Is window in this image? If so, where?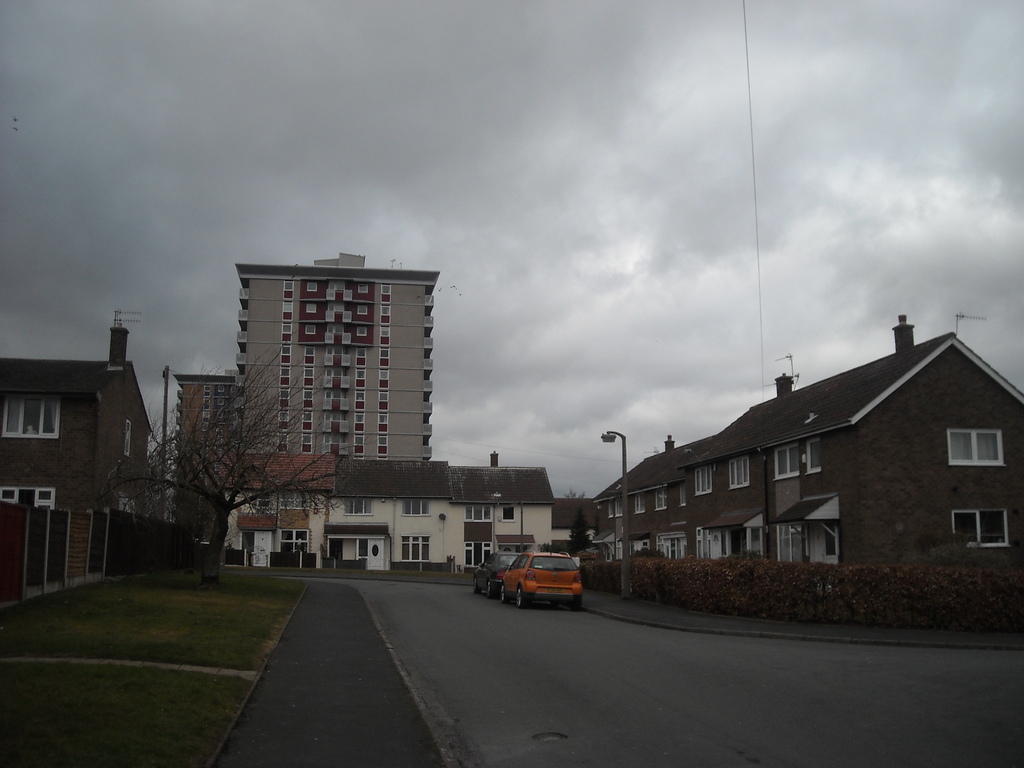
Yes, at select_region(0, 385, 68, 444).
